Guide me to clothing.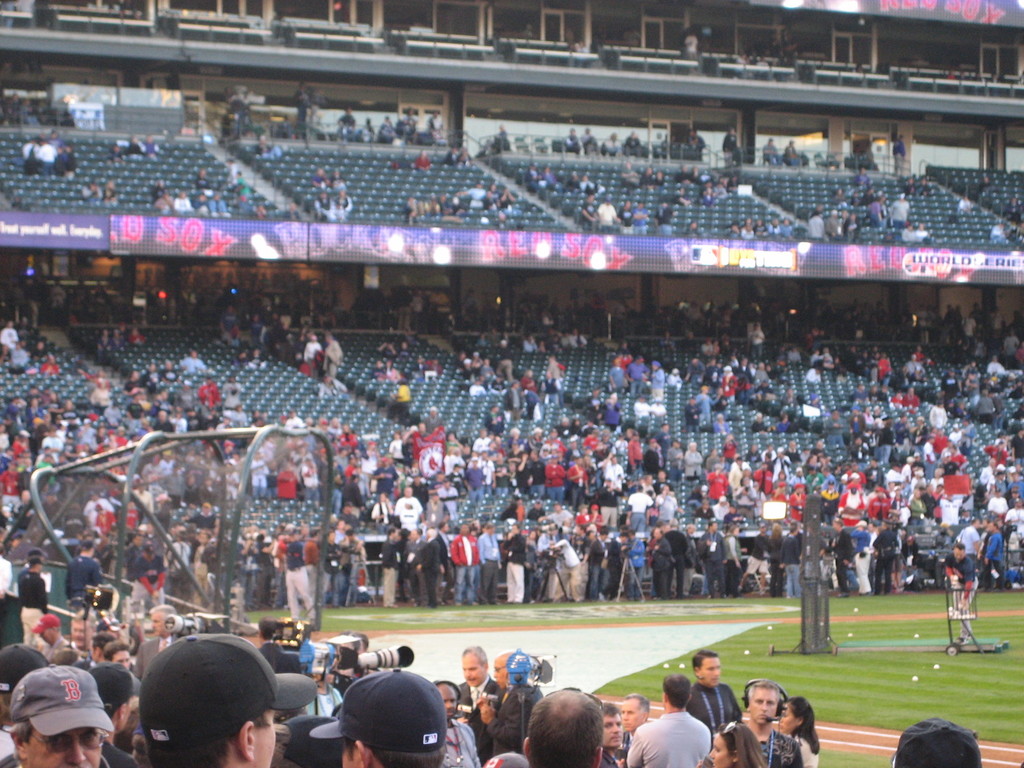
Guidance: 122 376 145 397.
